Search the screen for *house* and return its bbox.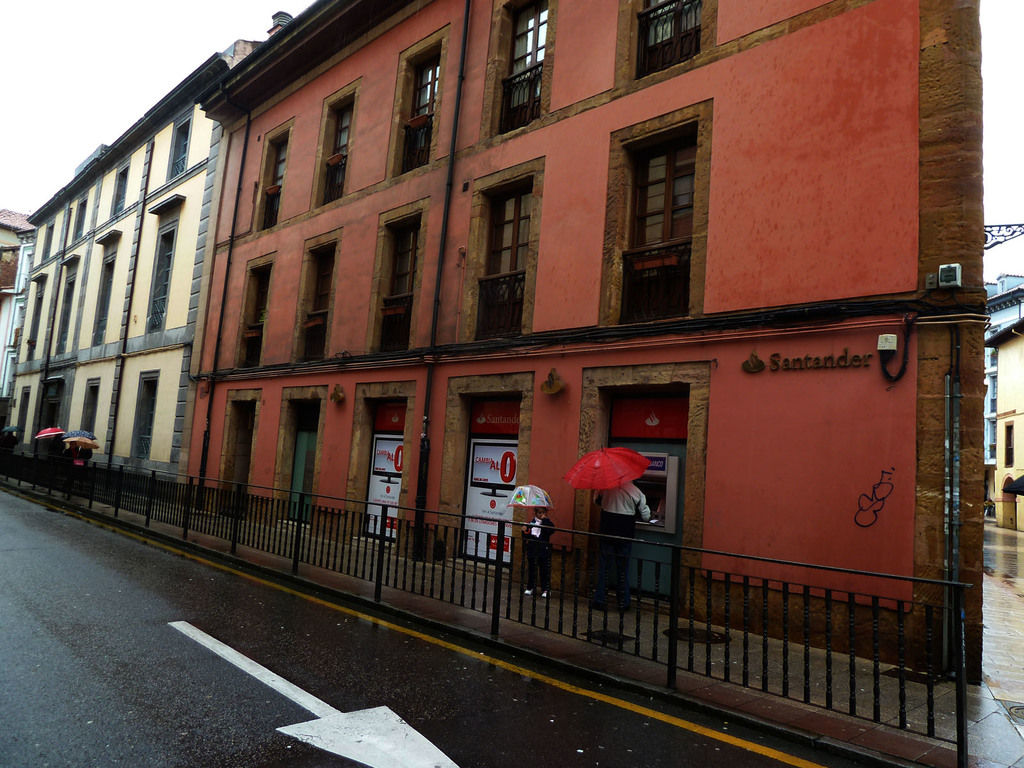
Found: pyautogui.locateOnScreen(0, 33, 246, 488).
